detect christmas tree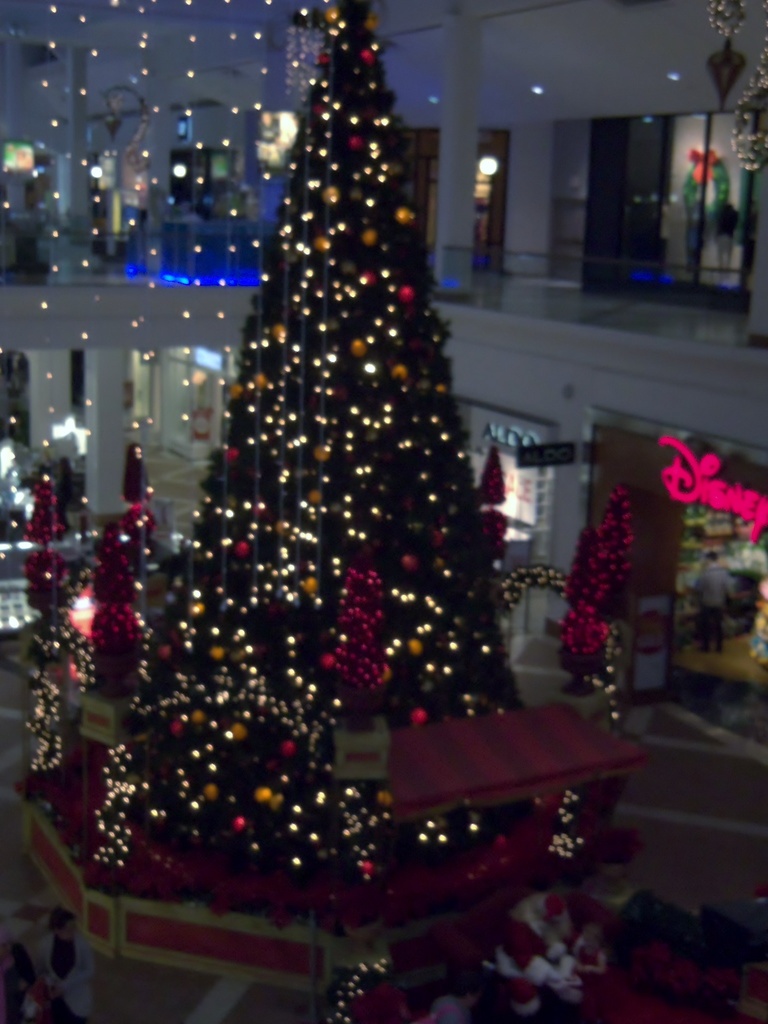
<bbox>564, 519, 613, 612</bbox>
